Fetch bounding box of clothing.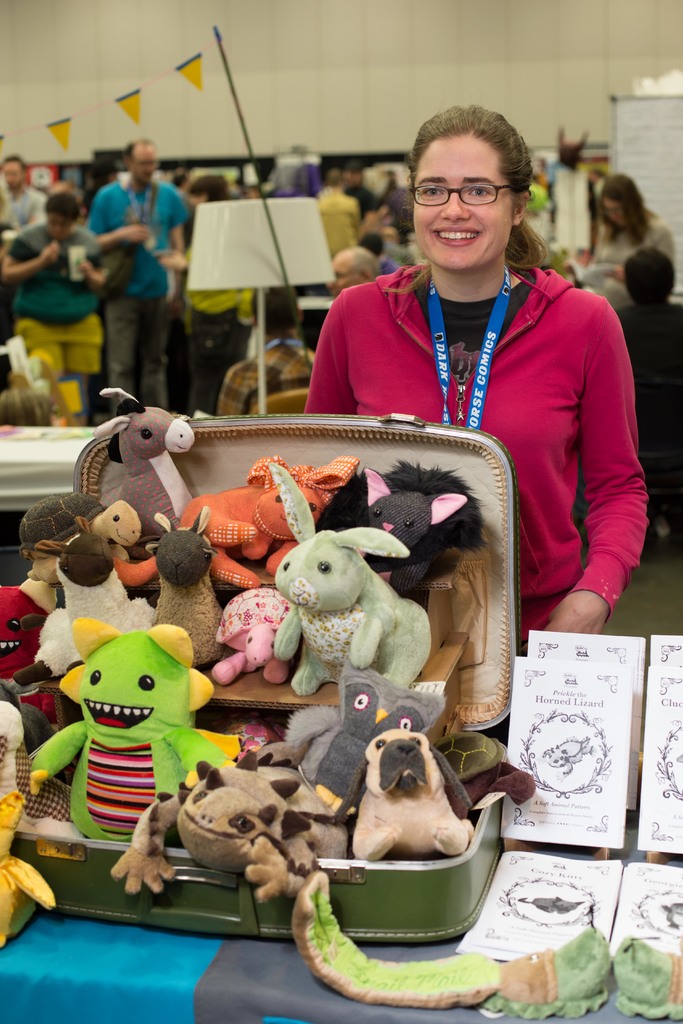
Bbox: pyautogui.locateOnScreen(628, 309, 680, 468).
